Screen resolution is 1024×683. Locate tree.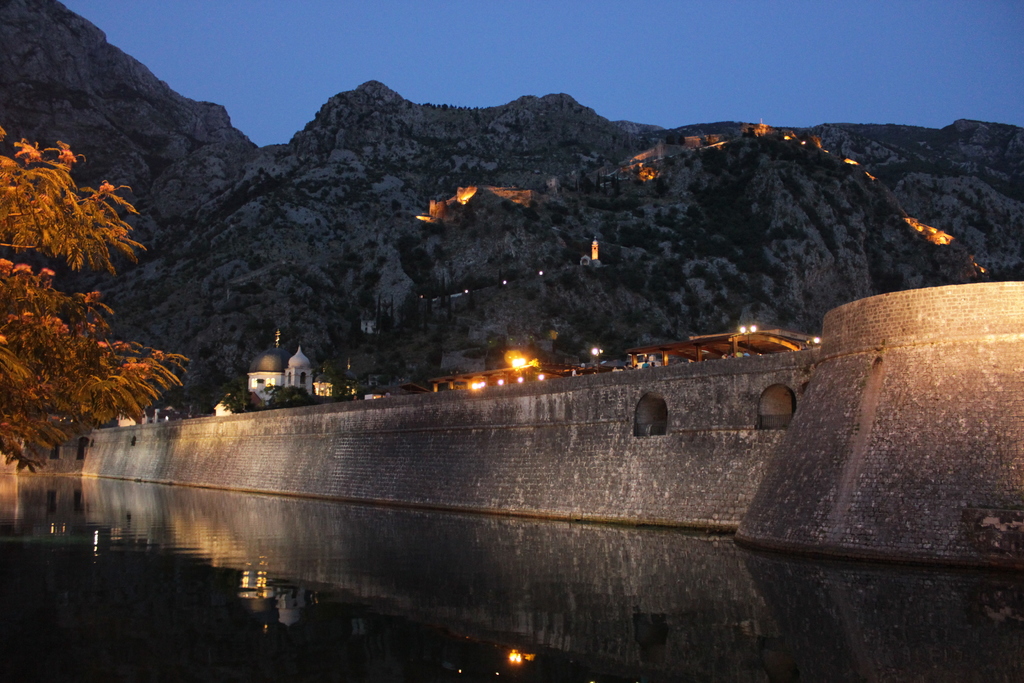
detection(0, 103, 192, 445).
